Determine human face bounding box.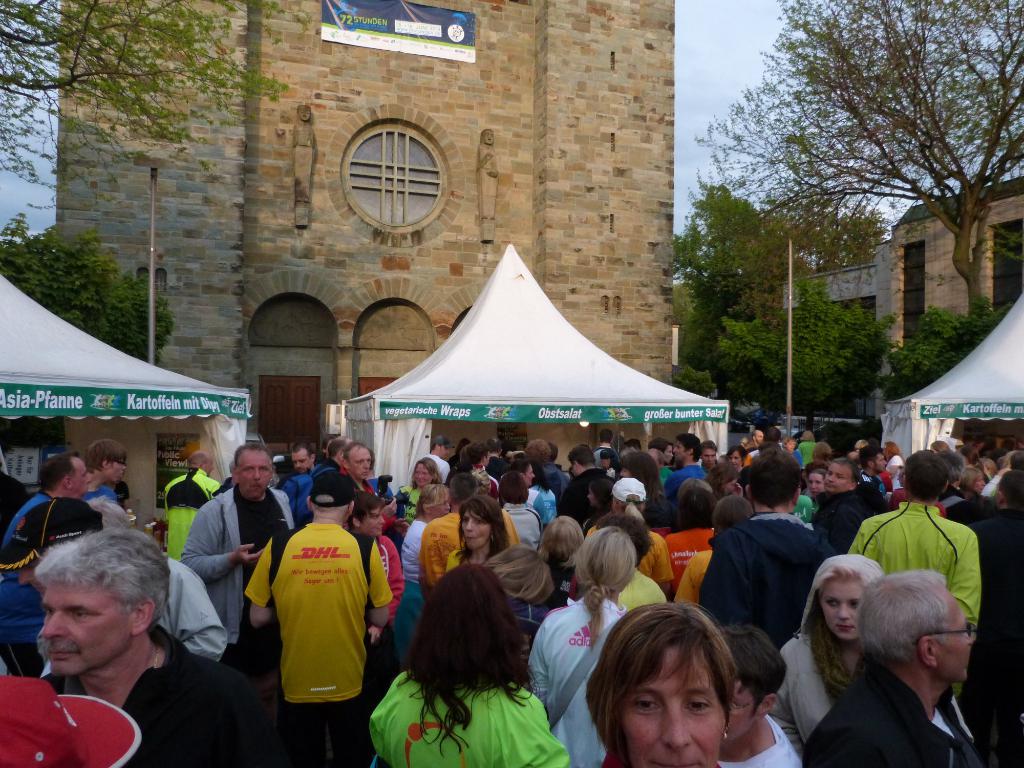
Determined: x1=724 y1=672 x2=753 y2=744.
